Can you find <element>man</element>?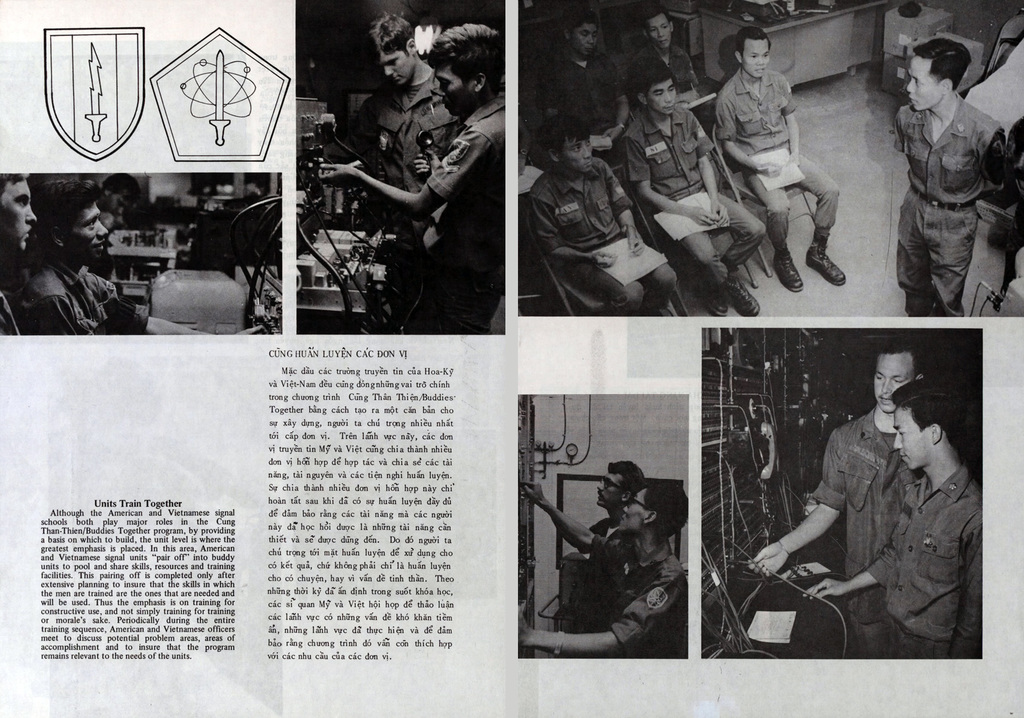
Yes, bounding box: rect(585, 462, 644, 629).
